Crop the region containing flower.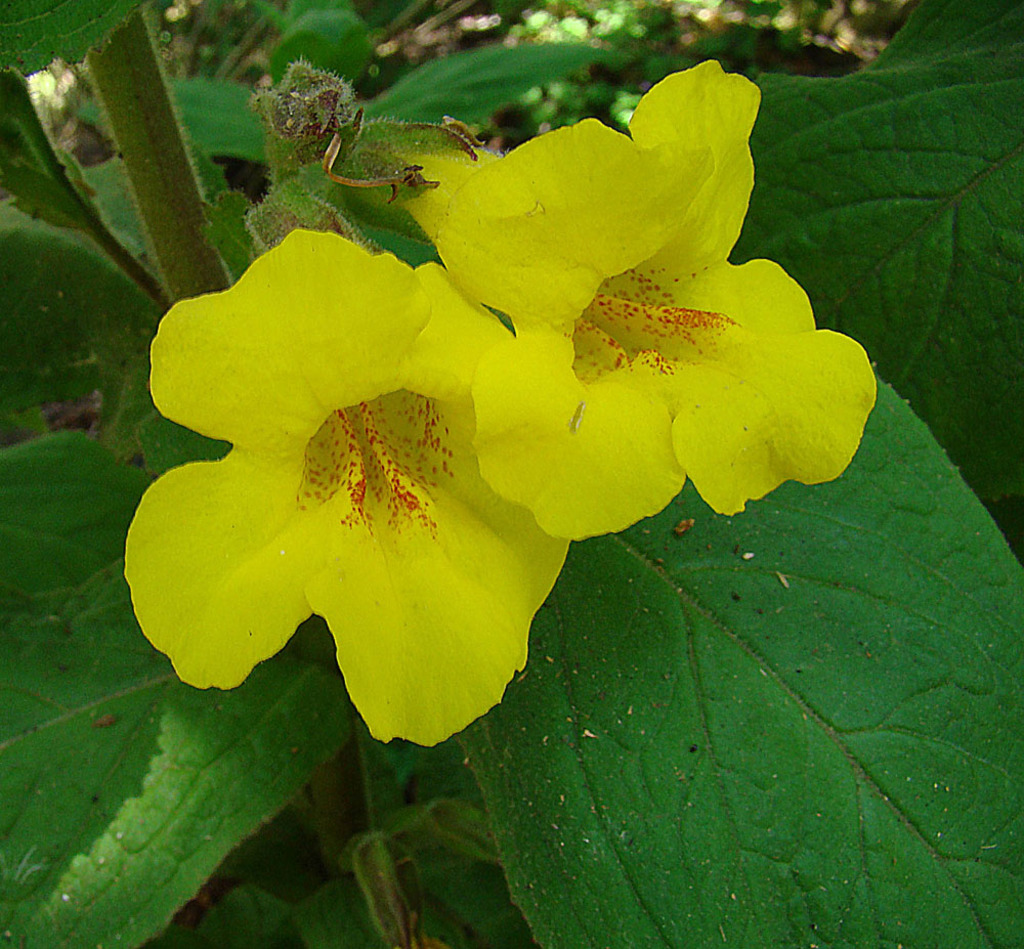
Crop region: crop(120, 223, 575, 757).
